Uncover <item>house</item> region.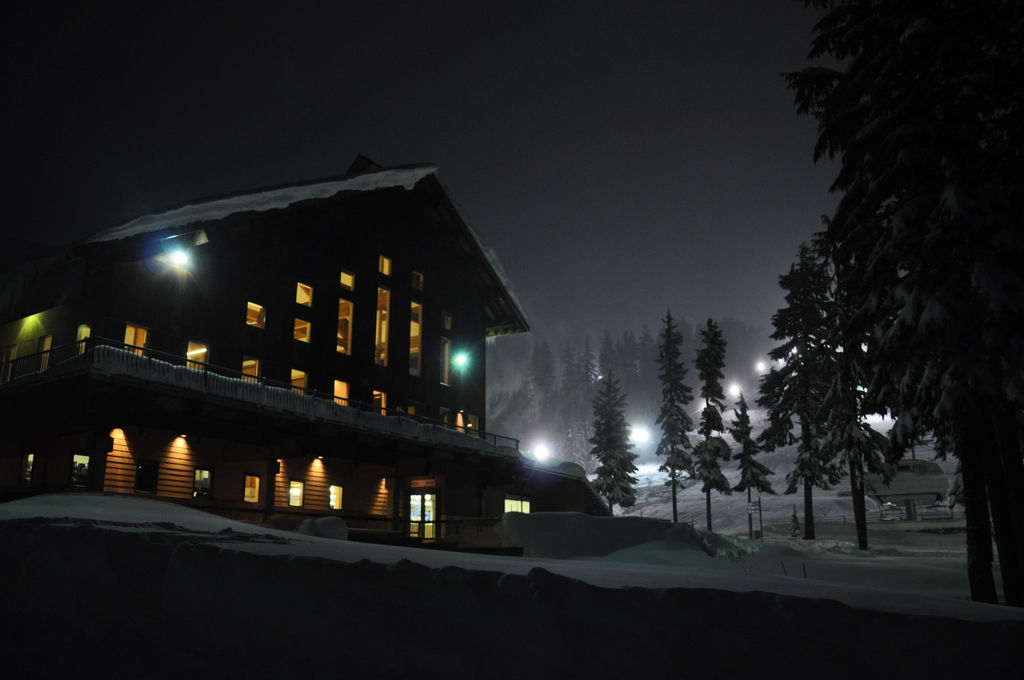
Uncovered: BBox(44, 143, 537, 550).
